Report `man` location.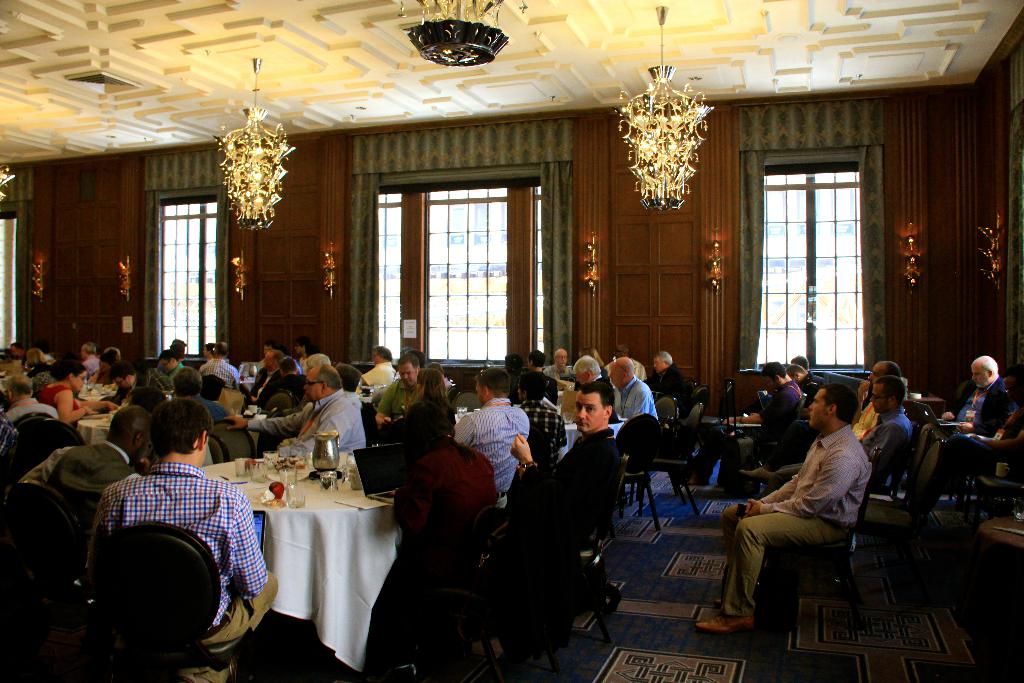
Report: Rect(644, 350, 697, 415).
